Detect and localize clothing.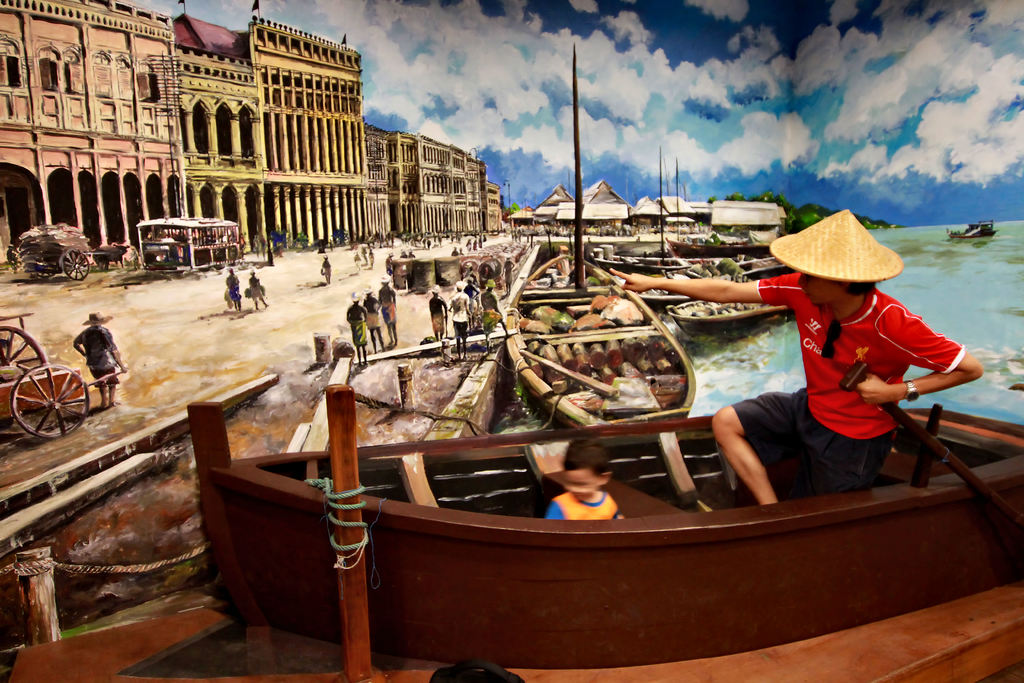
Localized at <box>547,489,611,531</box>.
